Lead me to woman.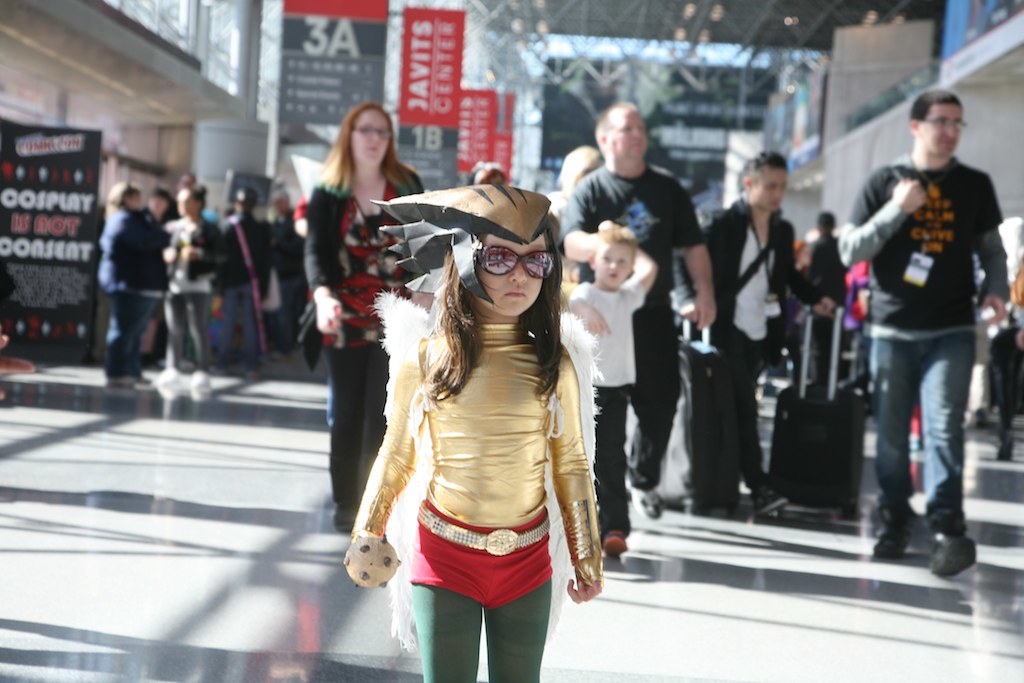
Lead to <region>341, 143, 617, 664</region>.
